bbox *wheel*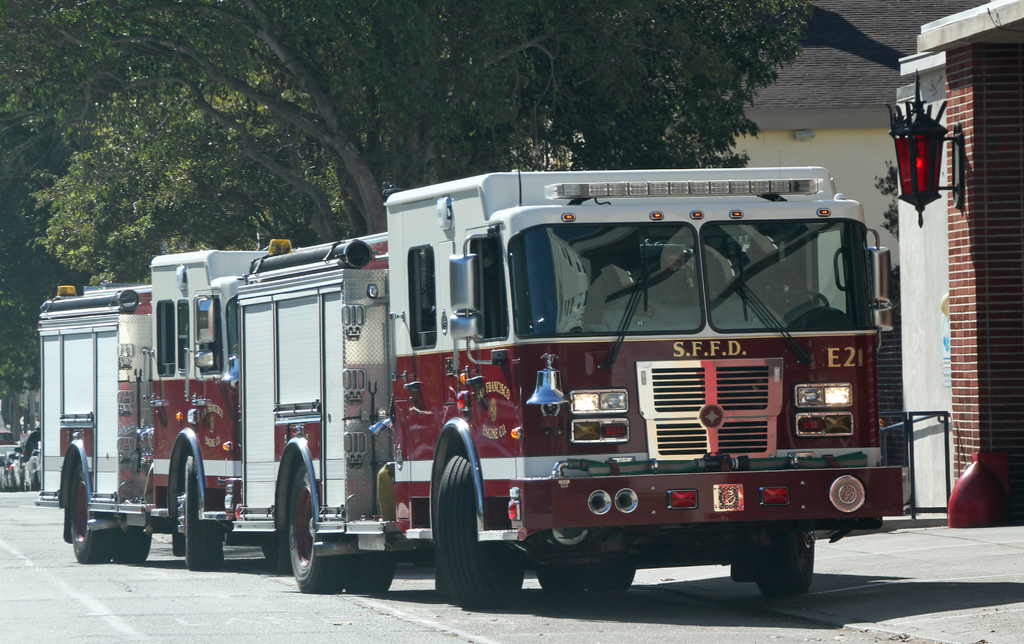
[left=175, top=437, right=226, bottom=578]
